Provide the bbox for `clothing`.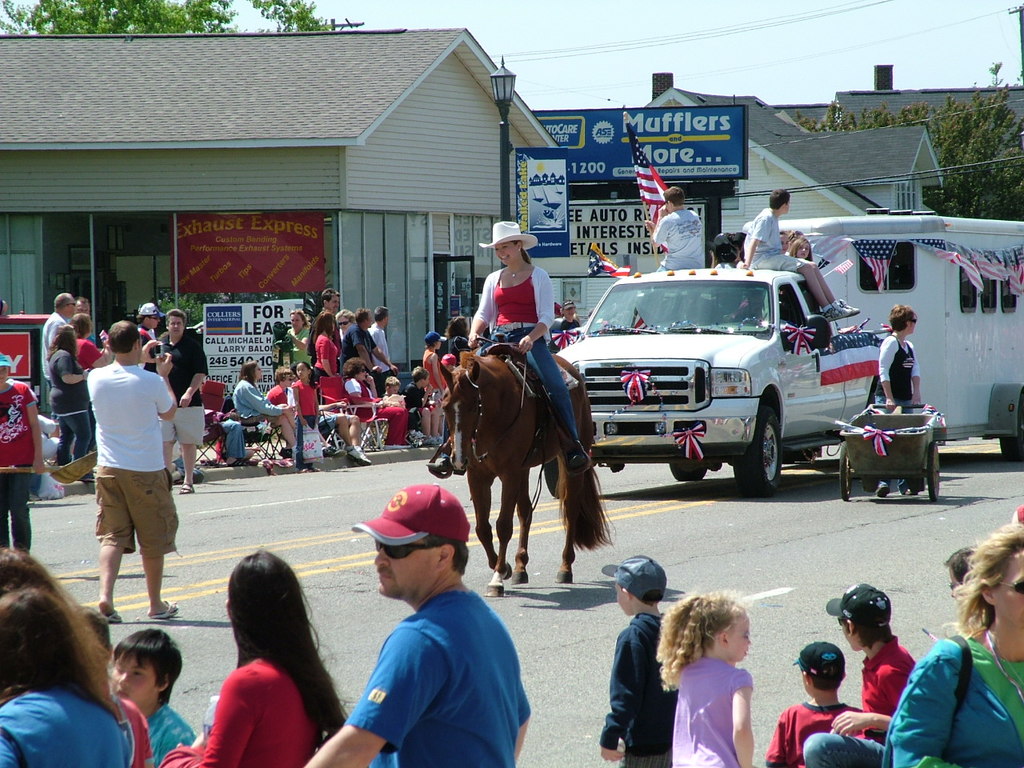
Rect(342, 591, 530, 767).
